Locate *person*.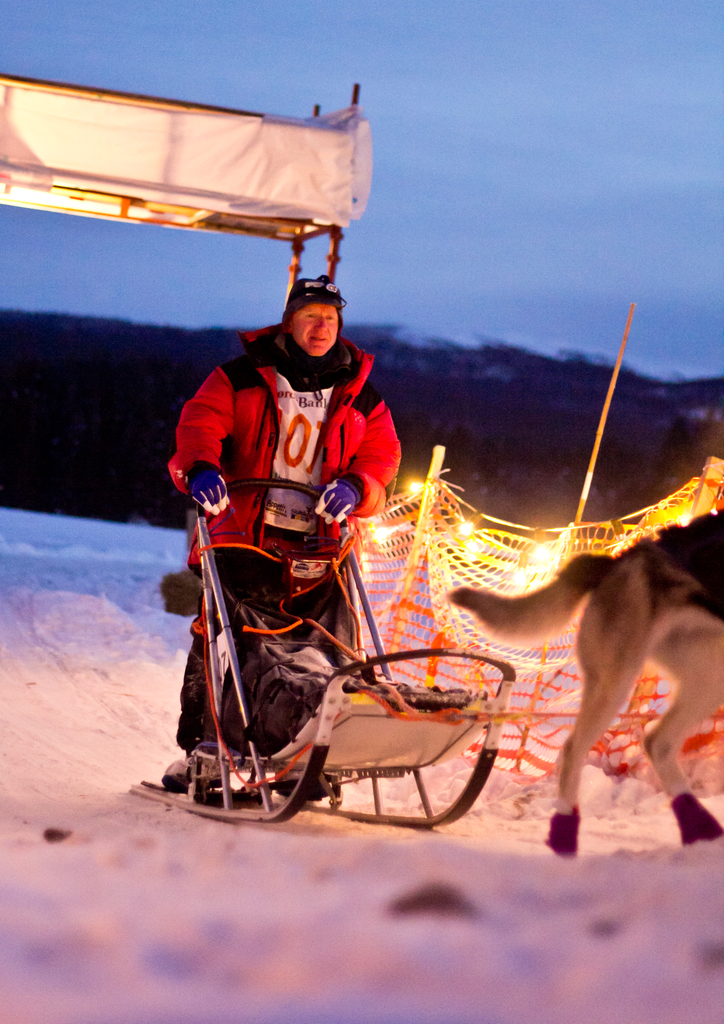
Bounding box: 165,269,403,764.
